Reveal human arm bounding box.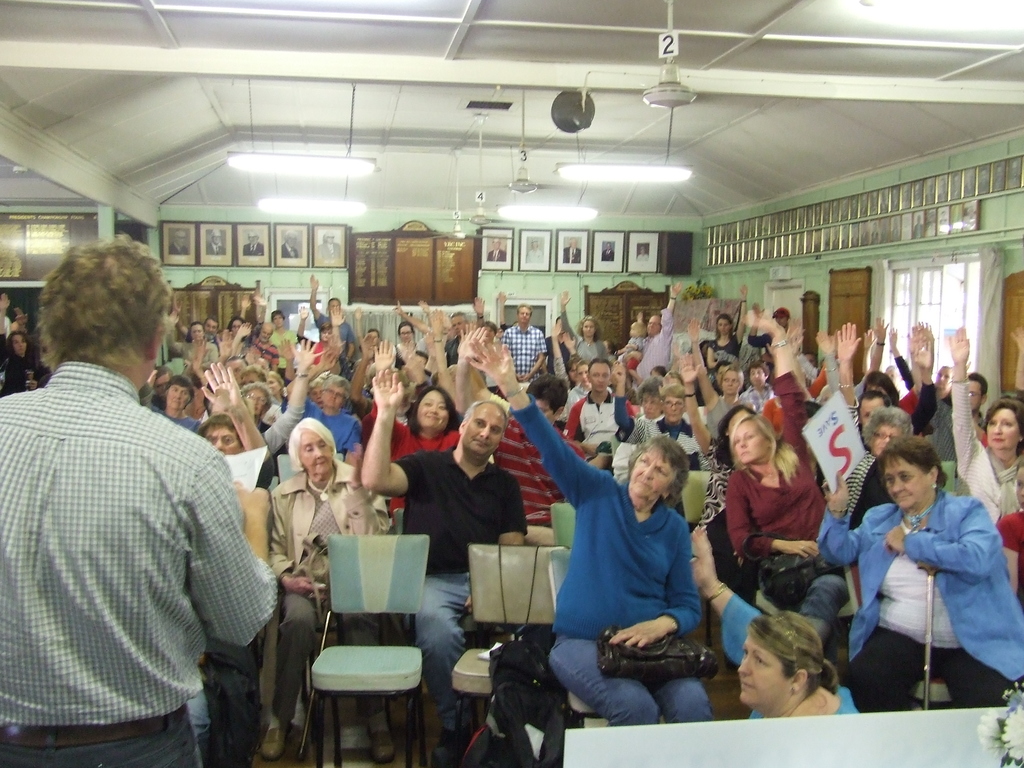
Revealed: rect(729, 486, 813, 555).
